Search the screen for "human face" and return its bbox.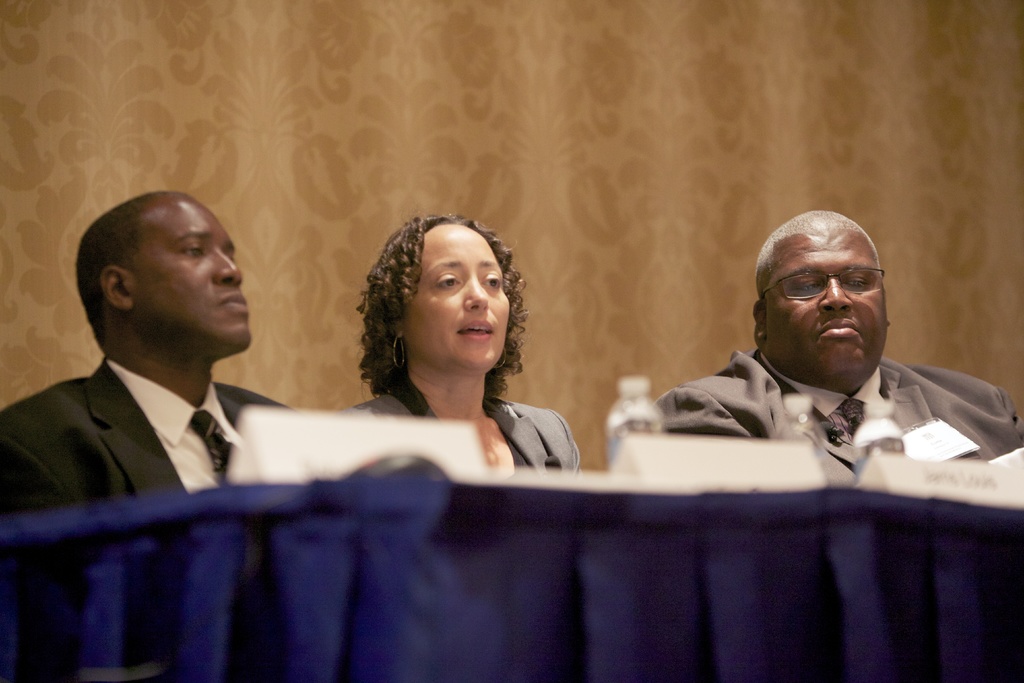
Found: region(767, 224, 881, 381).
